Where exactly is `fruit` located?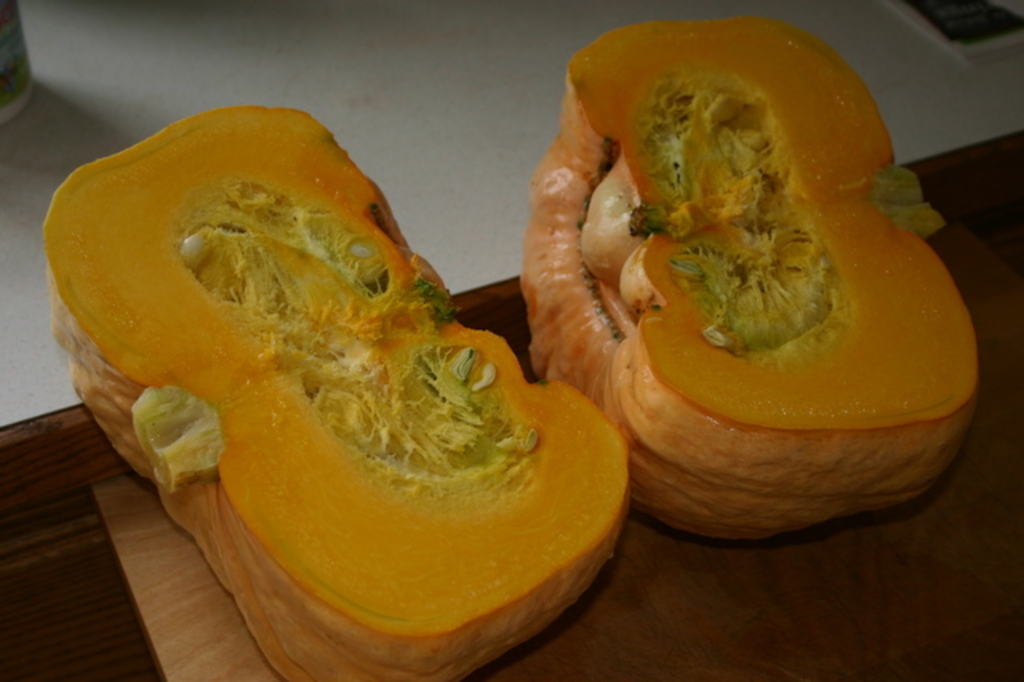
Its bounding box is left=555, top=42, right=949, bottom=458.
